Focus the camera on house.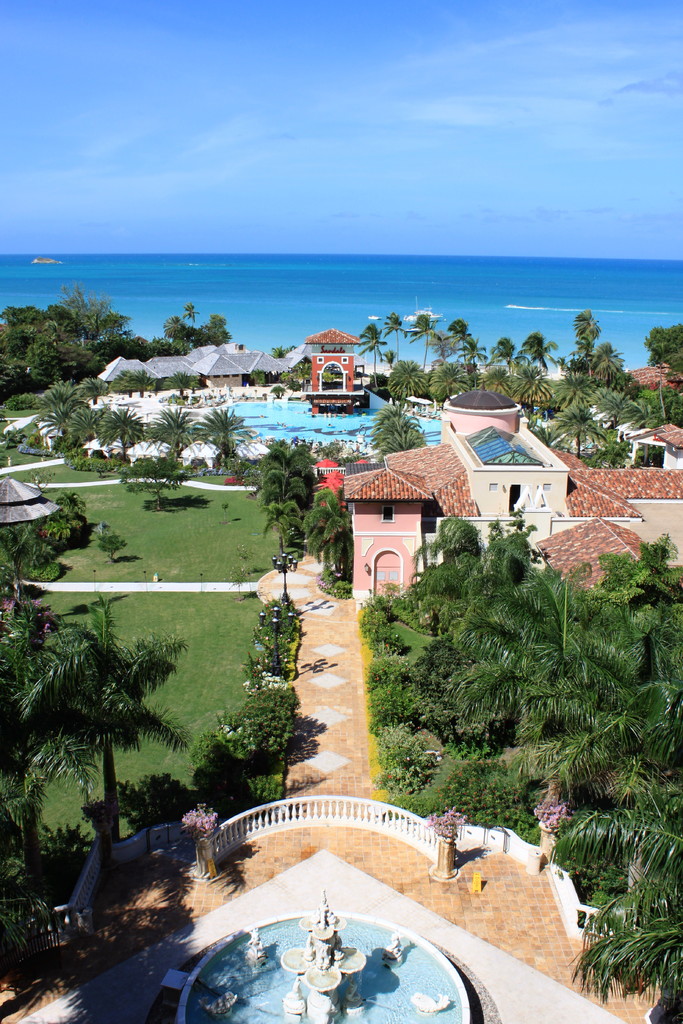
Focus region: {"x1": 80, "y1": 433, "x2": 124, "y2": 464}.
